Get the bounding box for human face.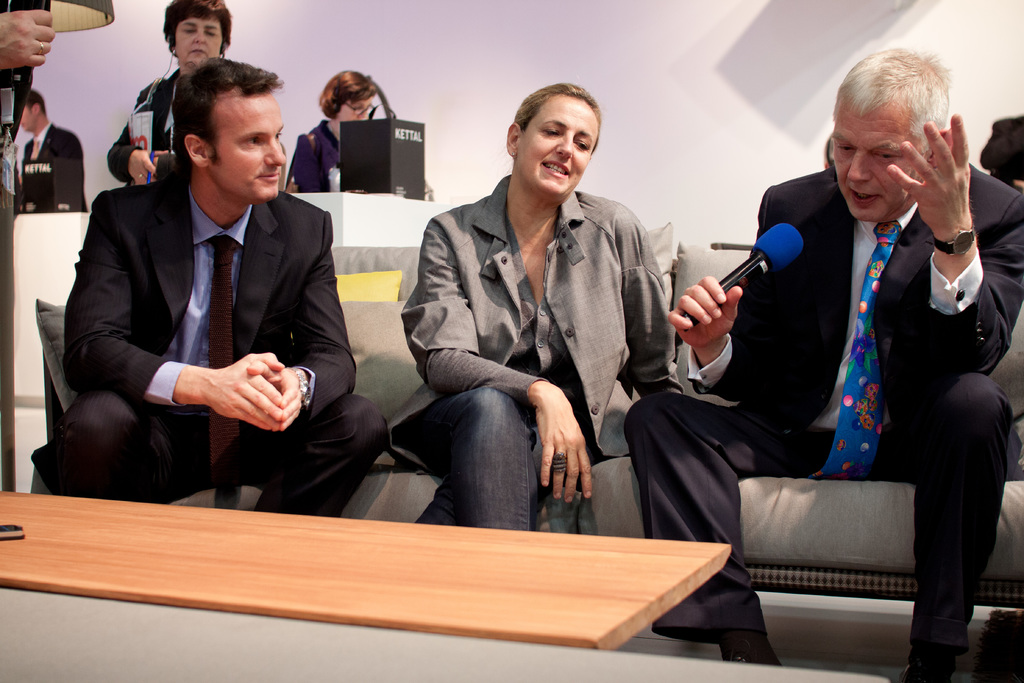
{"x1": 175, "y1": 17, "x2": 221, "y2": 69}.
